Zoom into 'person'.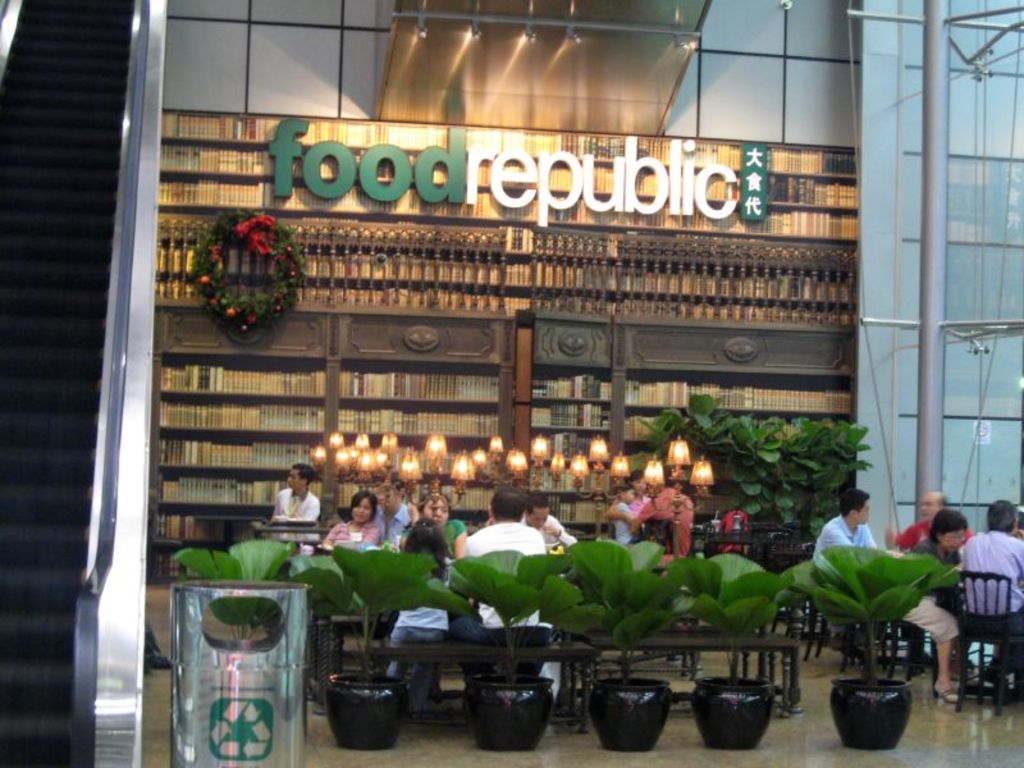
Zoom target: bbox(518, 493, 580, 554).
